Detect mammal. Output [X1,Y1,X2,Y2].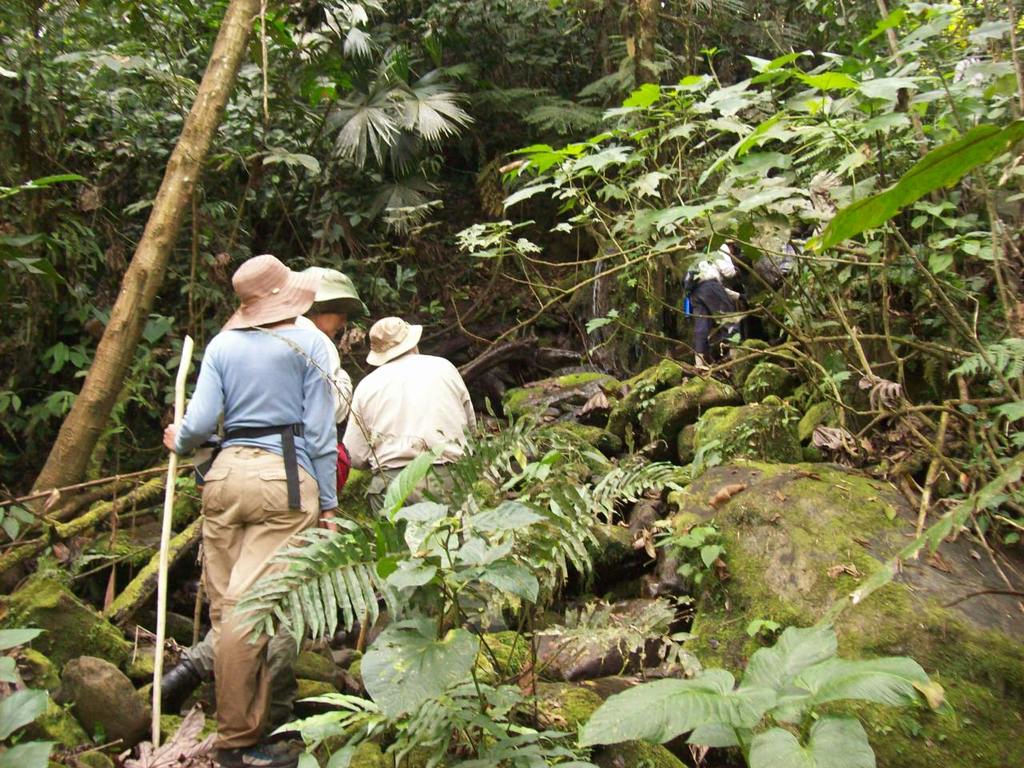
[158,262,366,714].
